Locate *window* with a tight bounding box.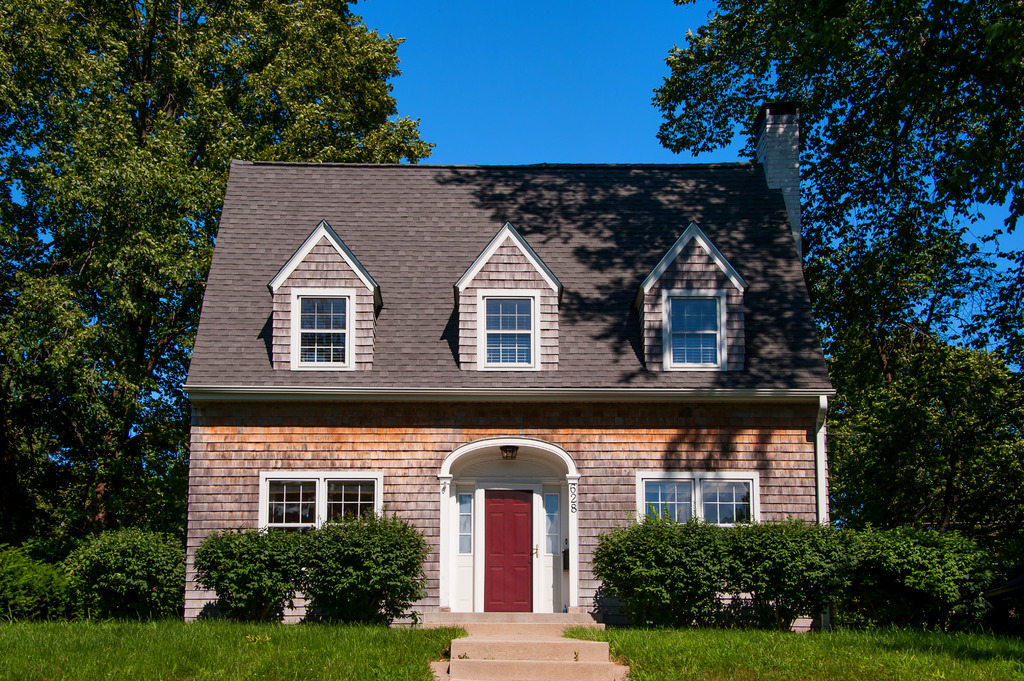
bbox(637, 469, 772, 598).
